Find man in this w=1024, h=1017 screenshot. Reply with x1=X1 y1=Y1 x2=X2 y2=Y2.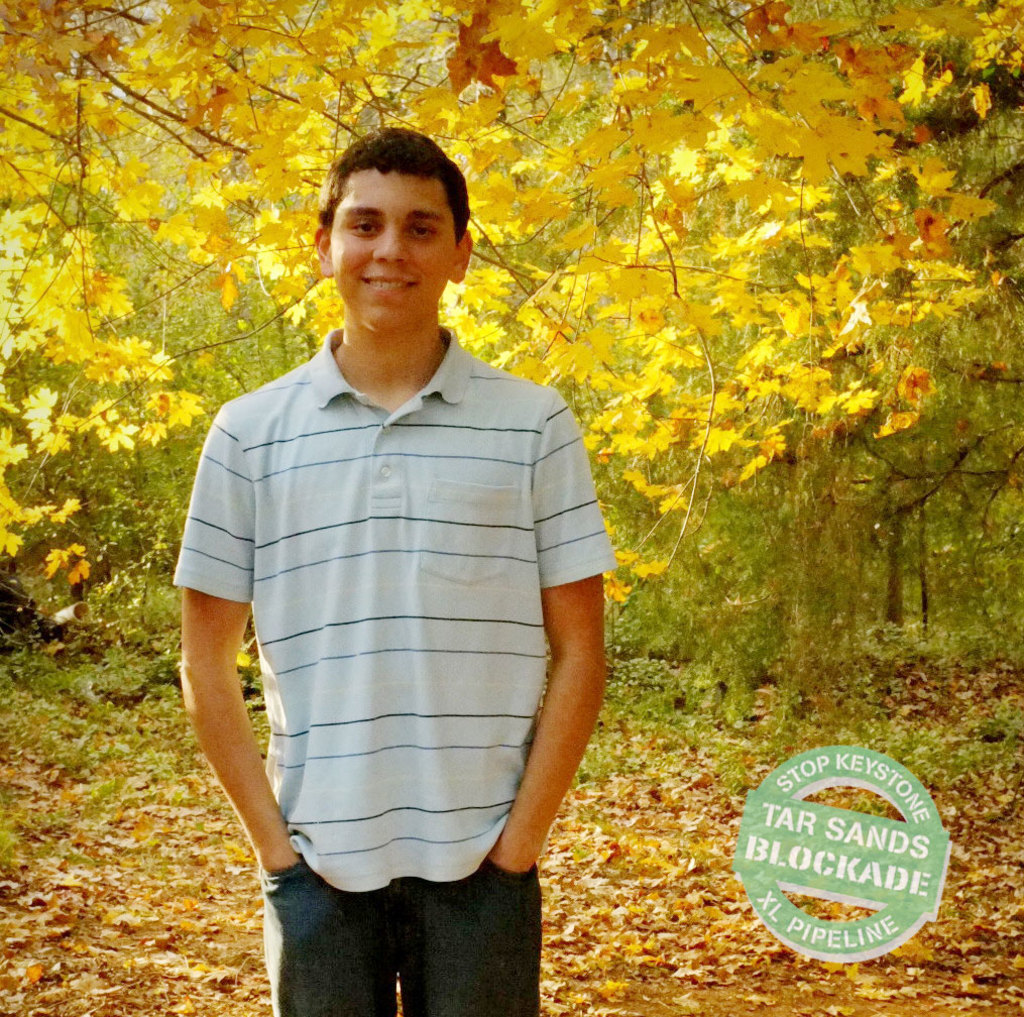
x1=159 y1=127 x2=613 y2=964.
